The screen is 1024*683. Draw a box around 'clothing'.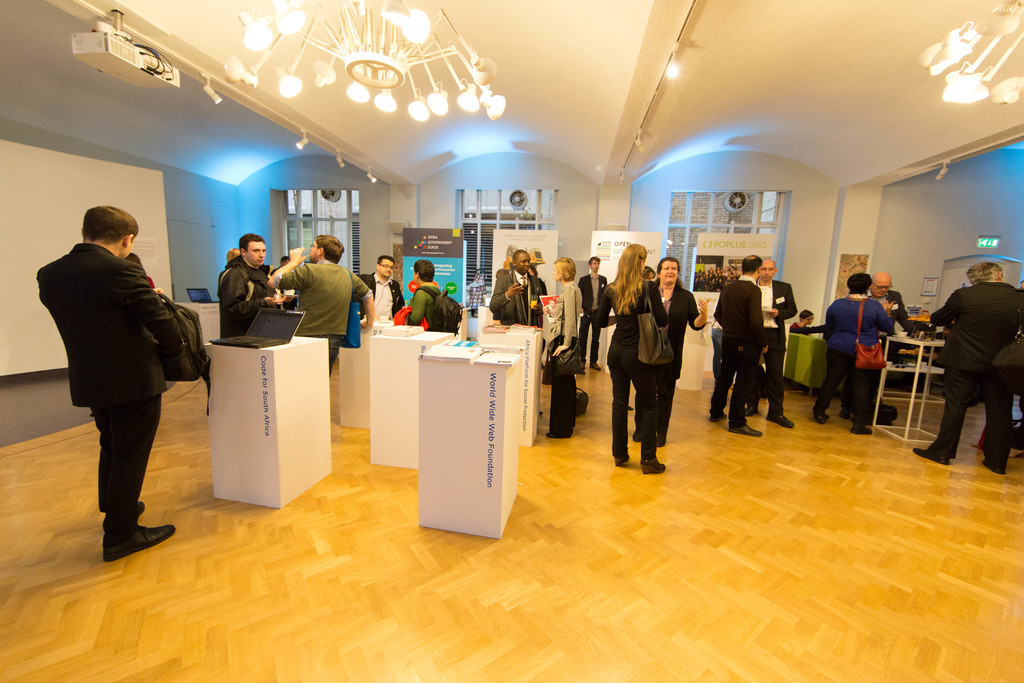
[757,279,795,415].
